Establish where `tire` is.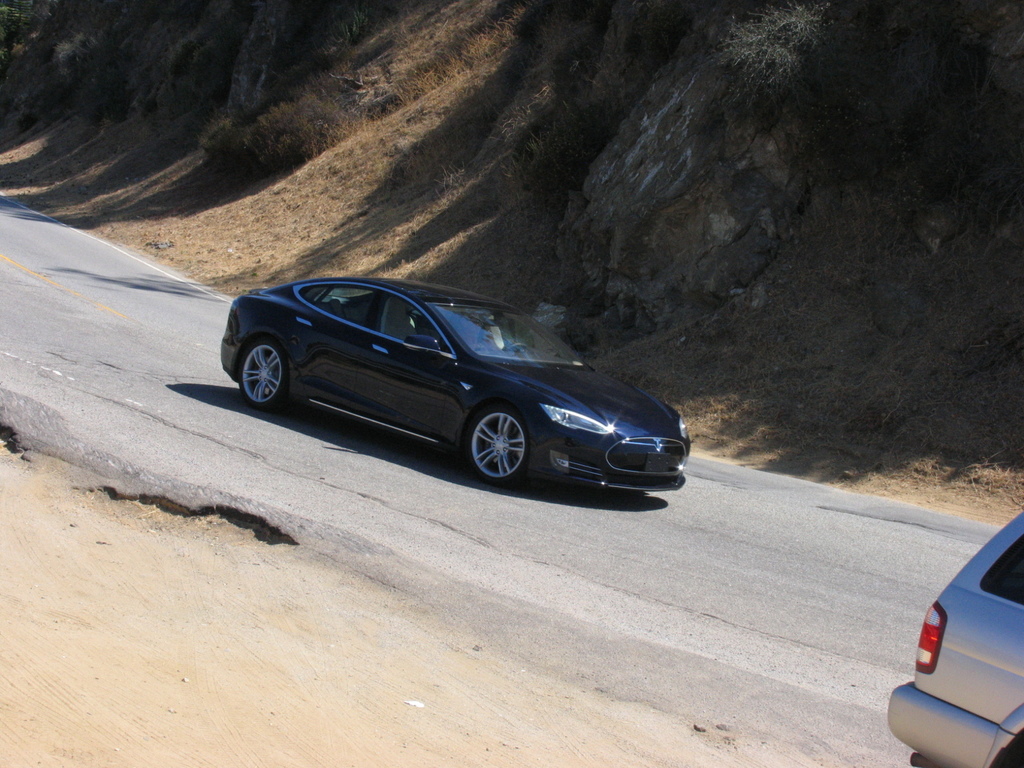
Established at 456/401/537/491.
